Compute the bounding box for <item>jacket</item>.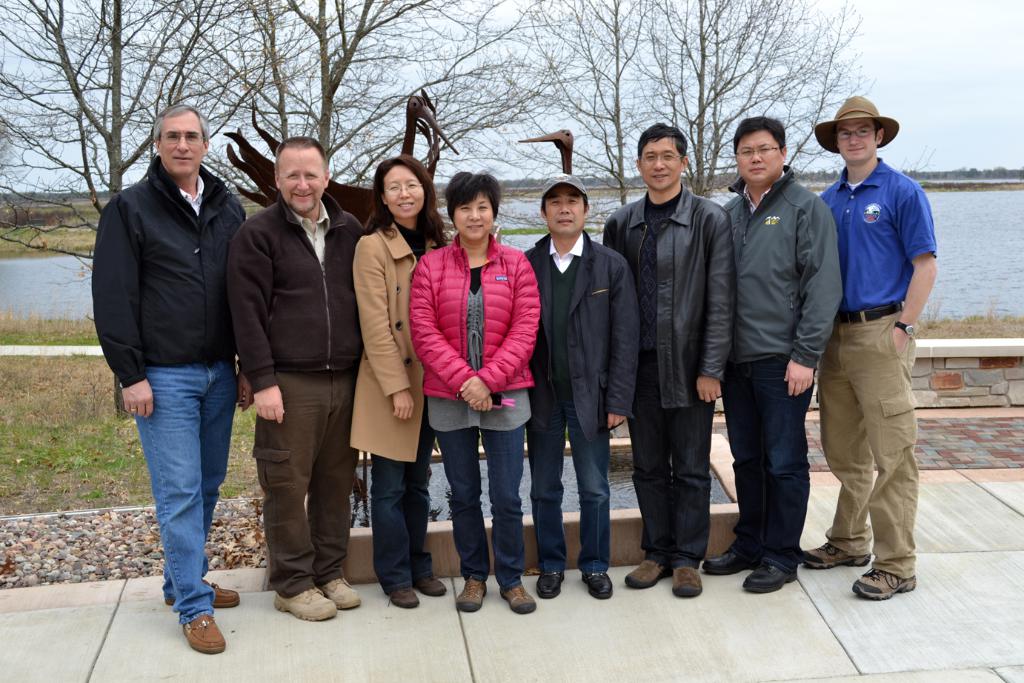
{"left": 227, "top": 198, "right": 370, "bottom": 389}.
